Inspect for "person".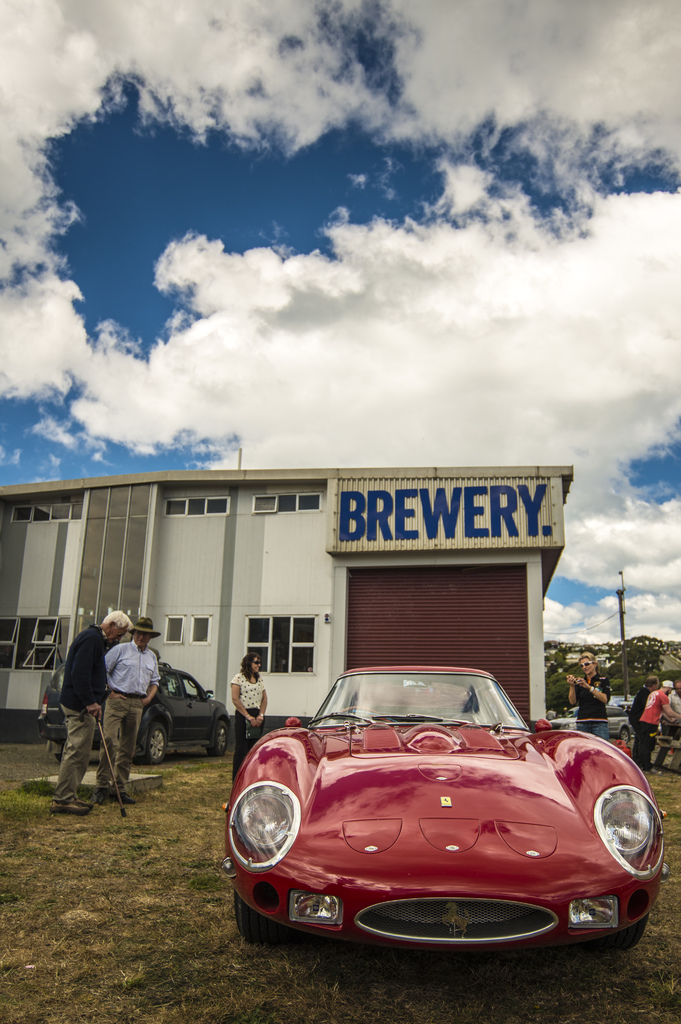
Inspection: [226,651,268,776].
